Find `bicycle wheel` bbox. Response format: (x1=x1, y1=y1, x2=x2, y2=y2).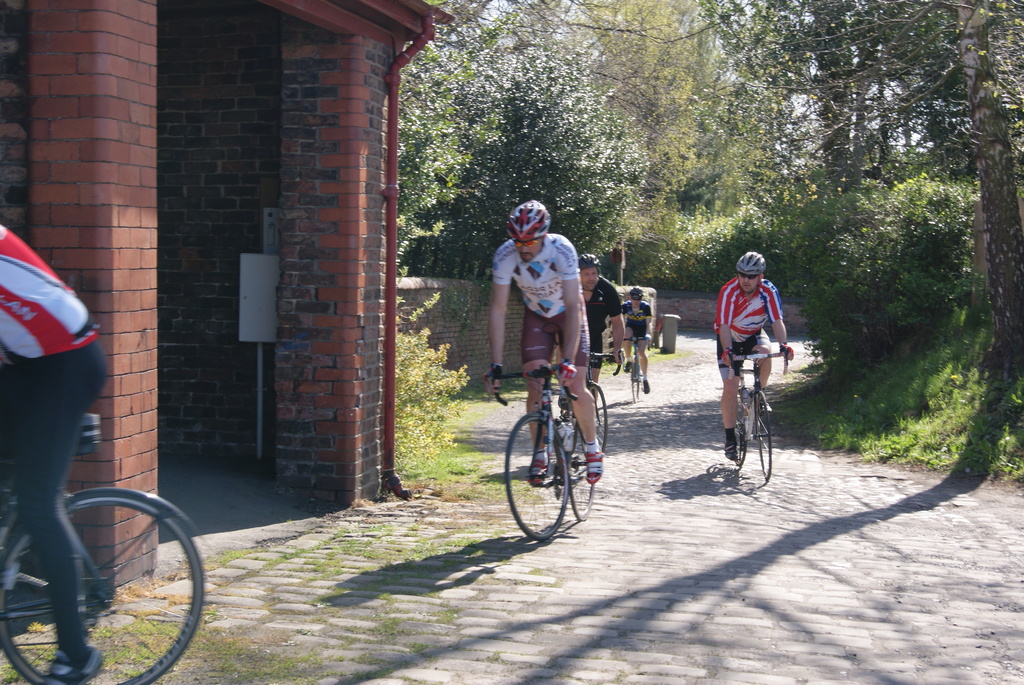
(x1=566, y1=412, x2=595, y2=517).
